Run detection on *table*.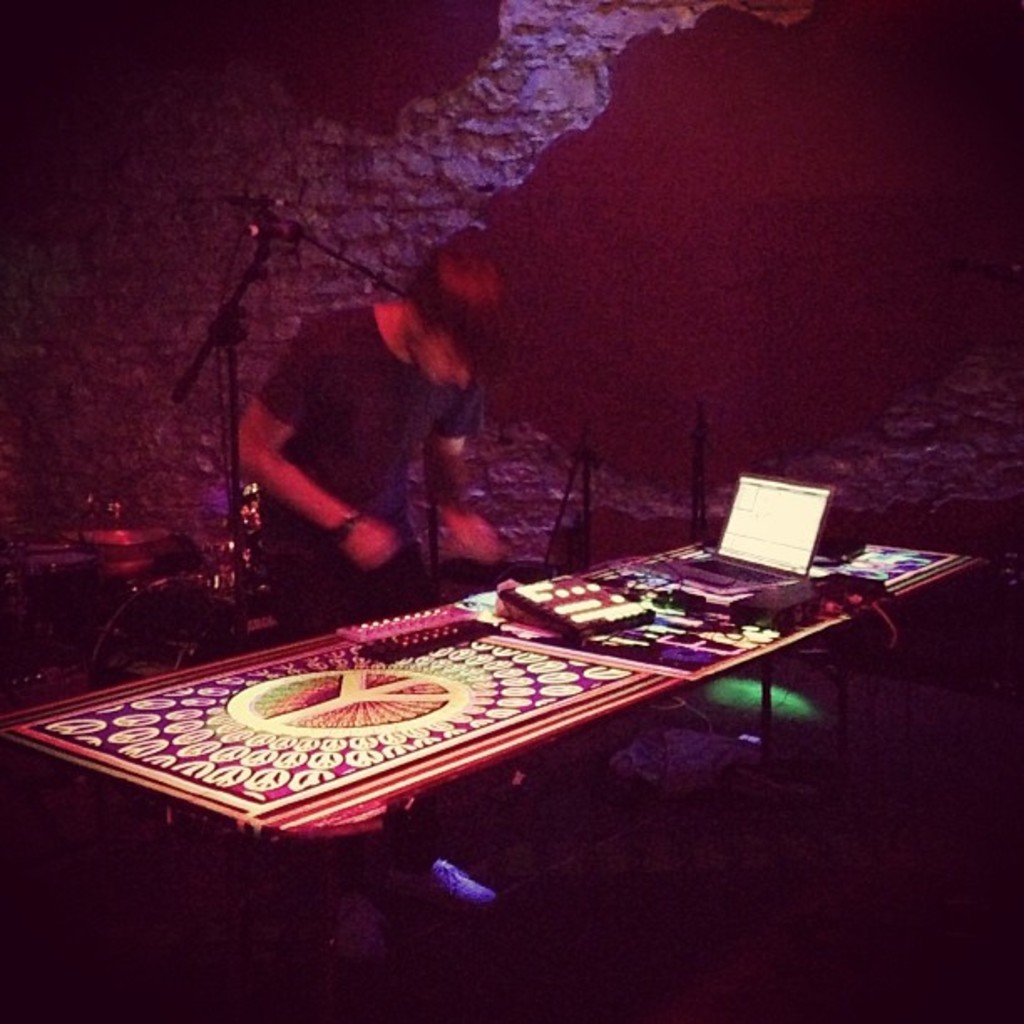
Result: 28,485,1014,893.
